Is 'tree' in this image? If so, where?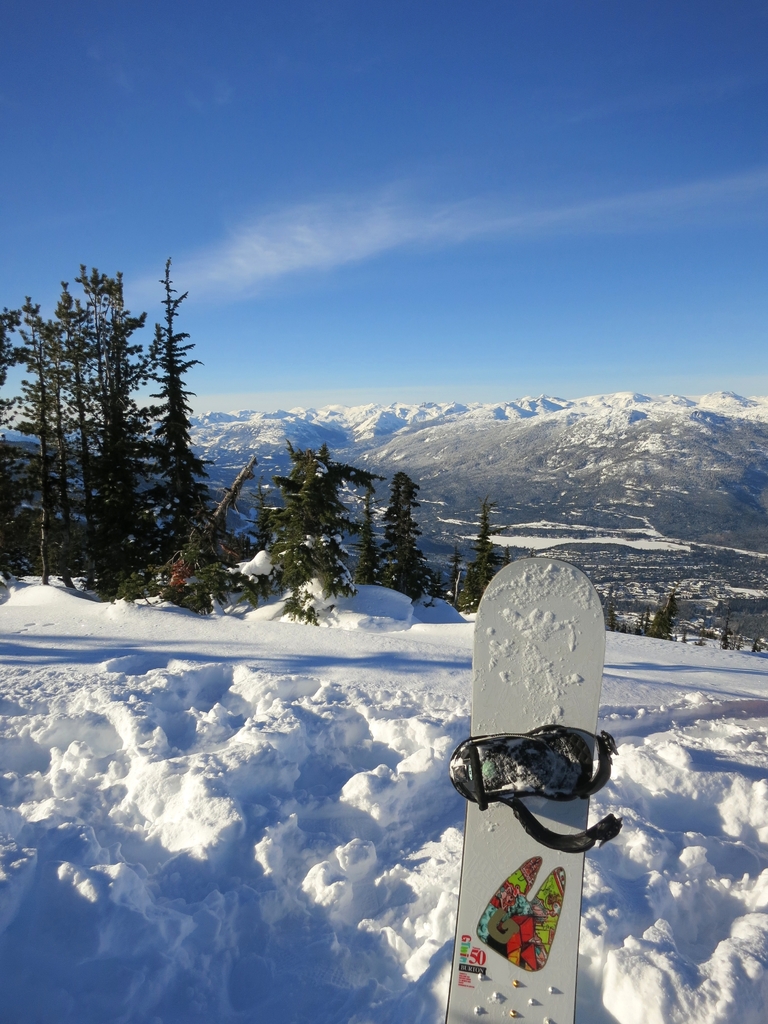
Yes, at pyautogui.locateOnScreen(385, 462, 436, 600).
